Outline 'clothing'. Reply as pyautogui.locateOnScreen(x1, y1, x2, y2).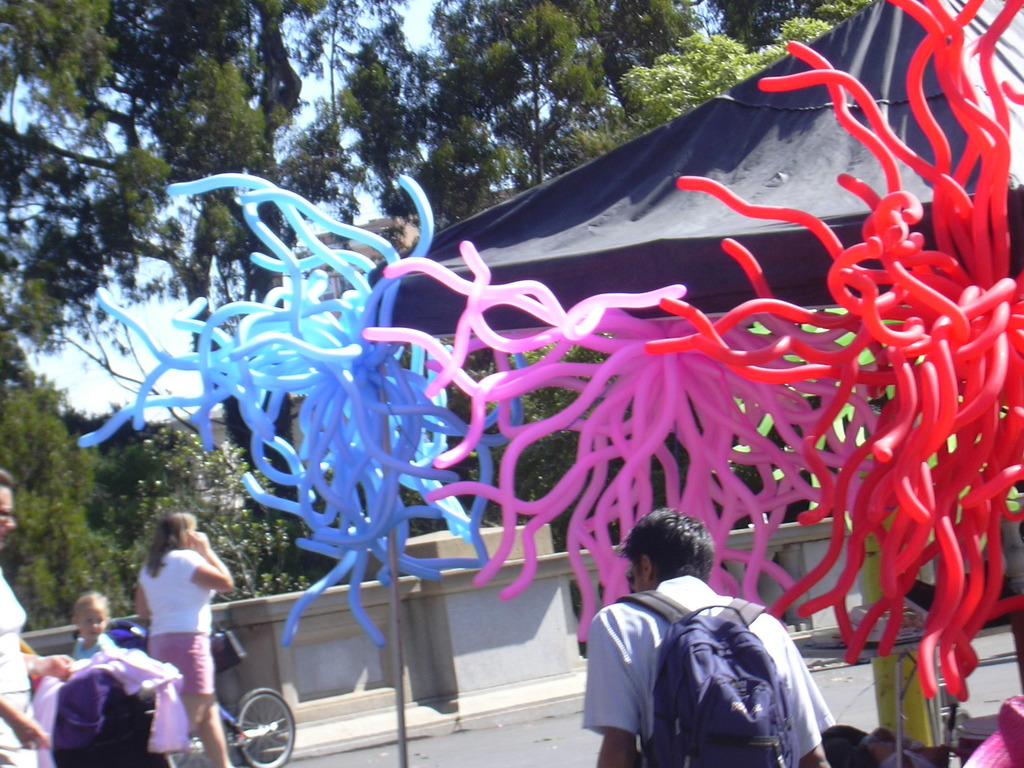
pyautogui.locateOnScreen(142, 547, 245, 719).
